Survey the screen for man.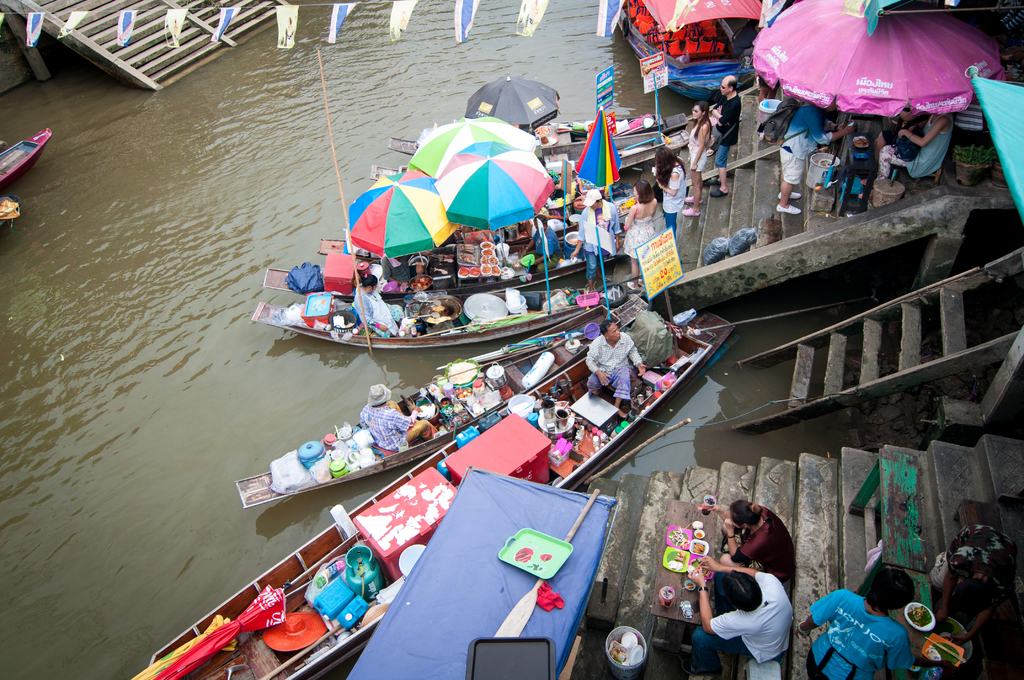
Survey found: x1=925, y1=517, x2=1023, y2=639.
